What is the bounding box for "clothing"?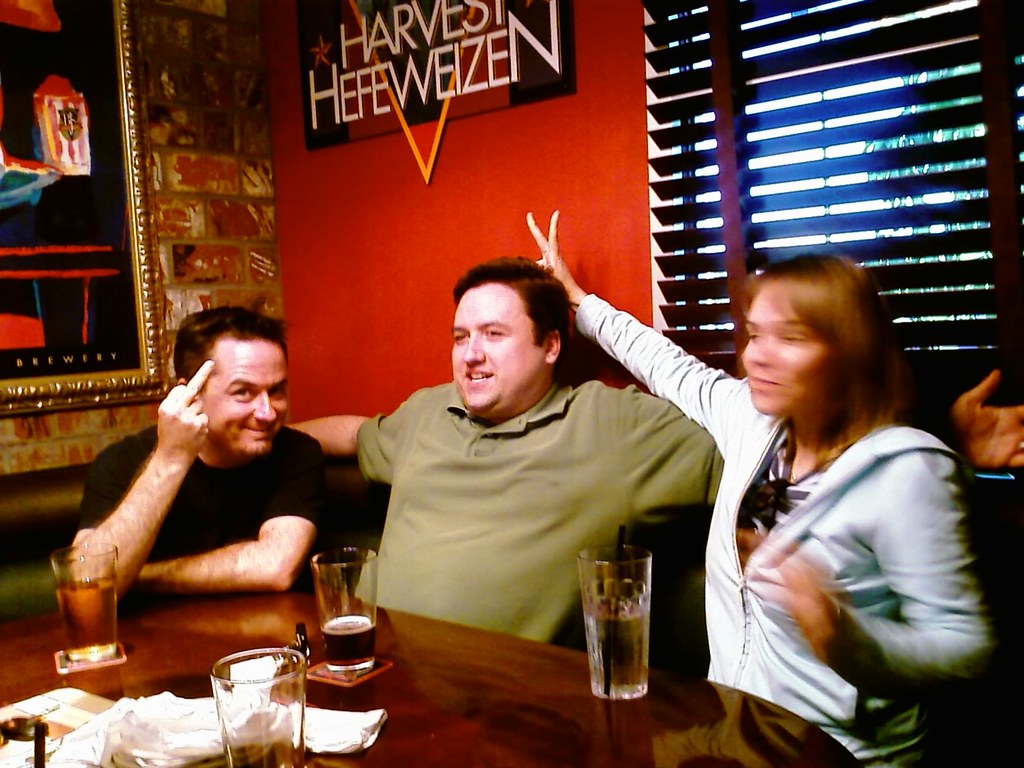
box(348, 378, 755, 644).
